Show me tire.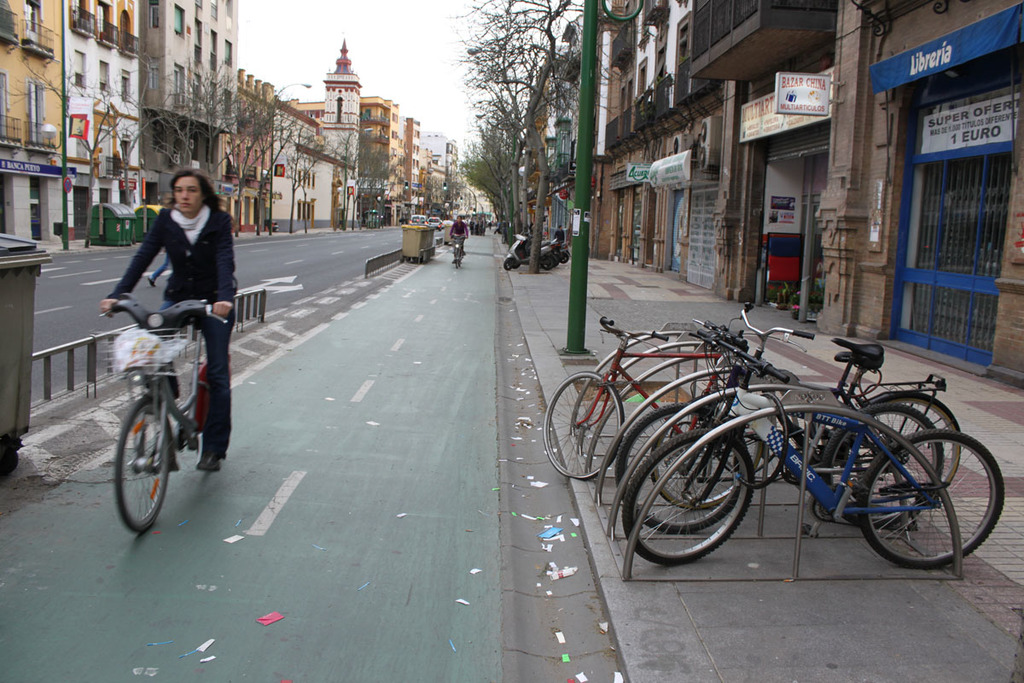
tire is here: select_region(105, 383, 165, 534).
